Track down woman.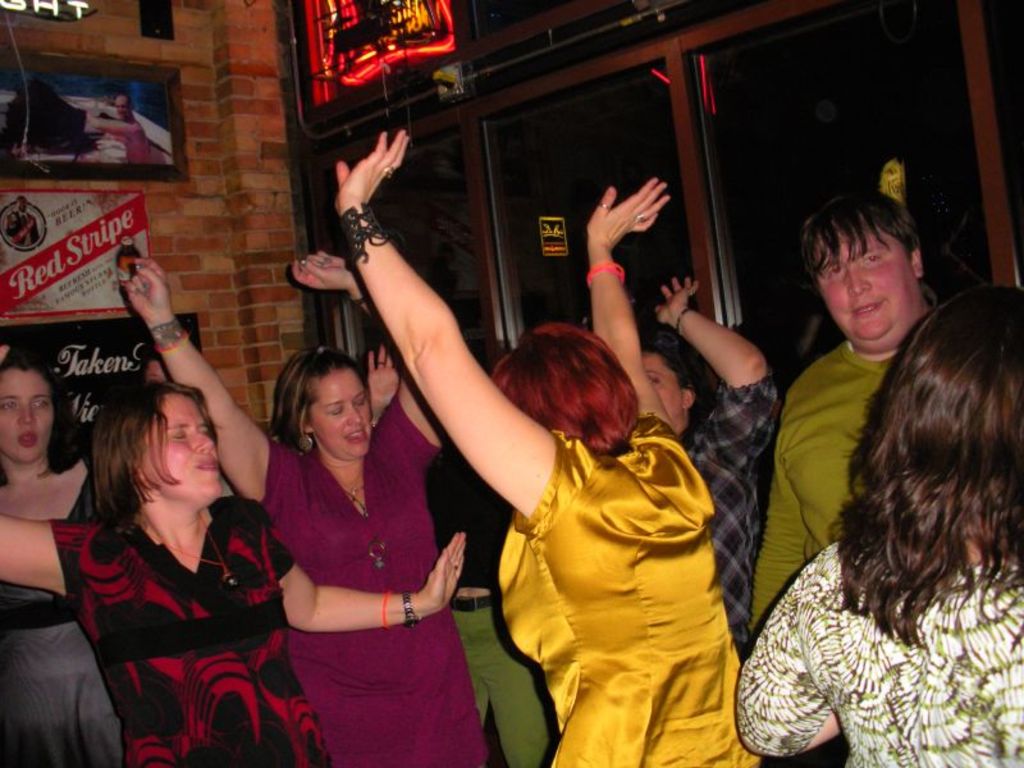
Tracked to x1=0, y1=378, x2=463, y2=767.
